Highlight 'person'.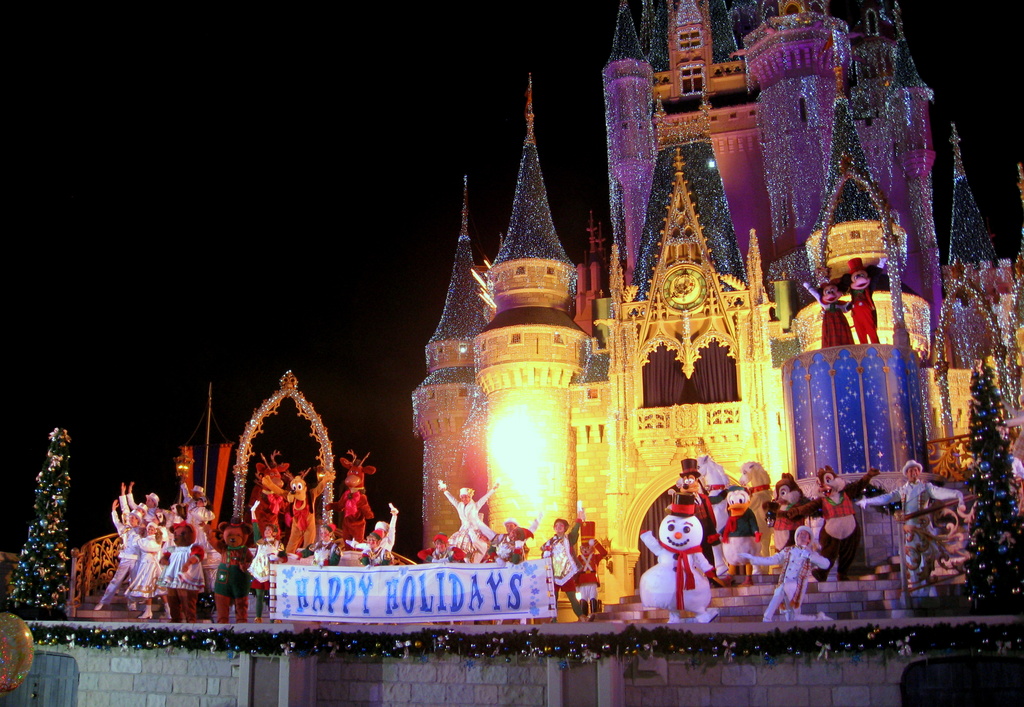
Highlighted region: (left=345, top=501, right=399, bottom=549).
